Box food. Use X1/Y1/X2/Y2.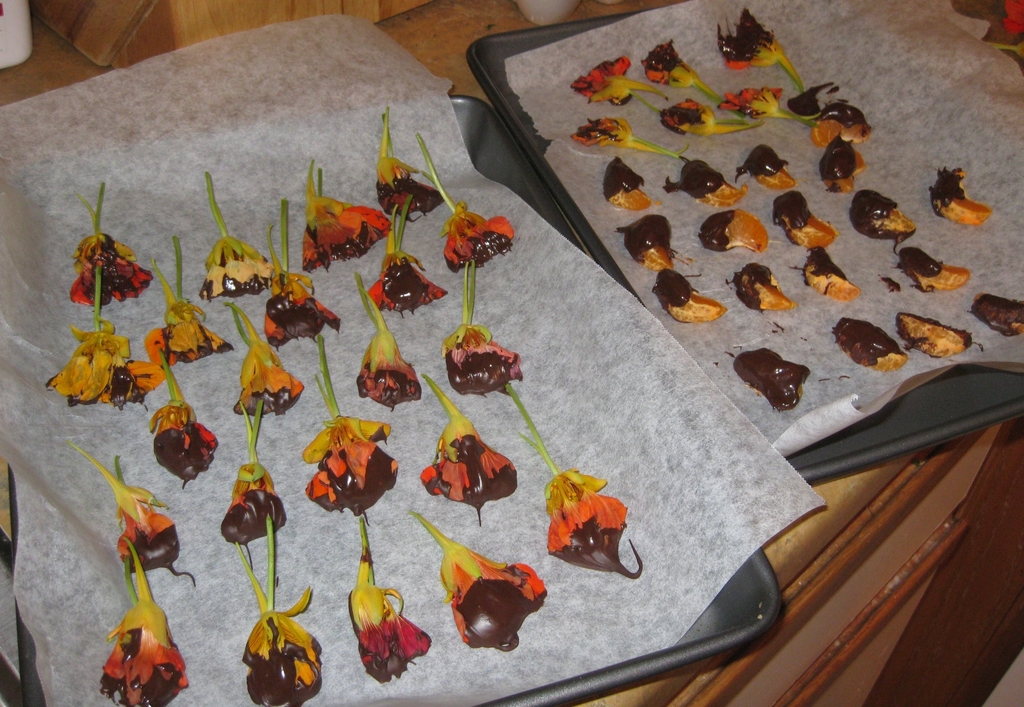
374/176/444/224.
